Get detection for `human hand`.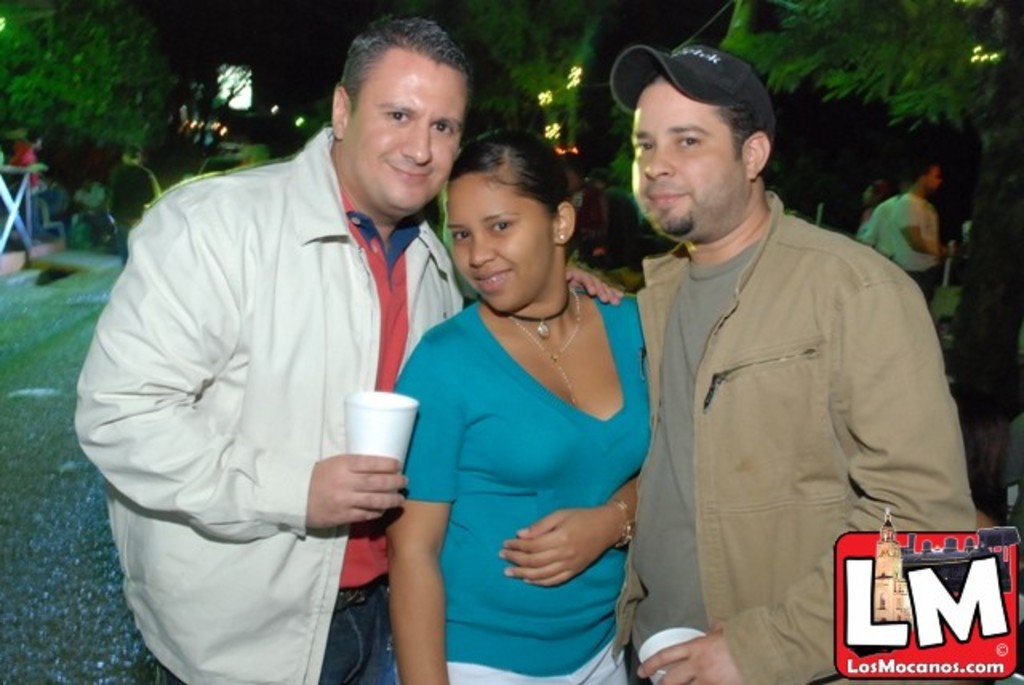
Detection: detection(632, 621, 750, 683).
